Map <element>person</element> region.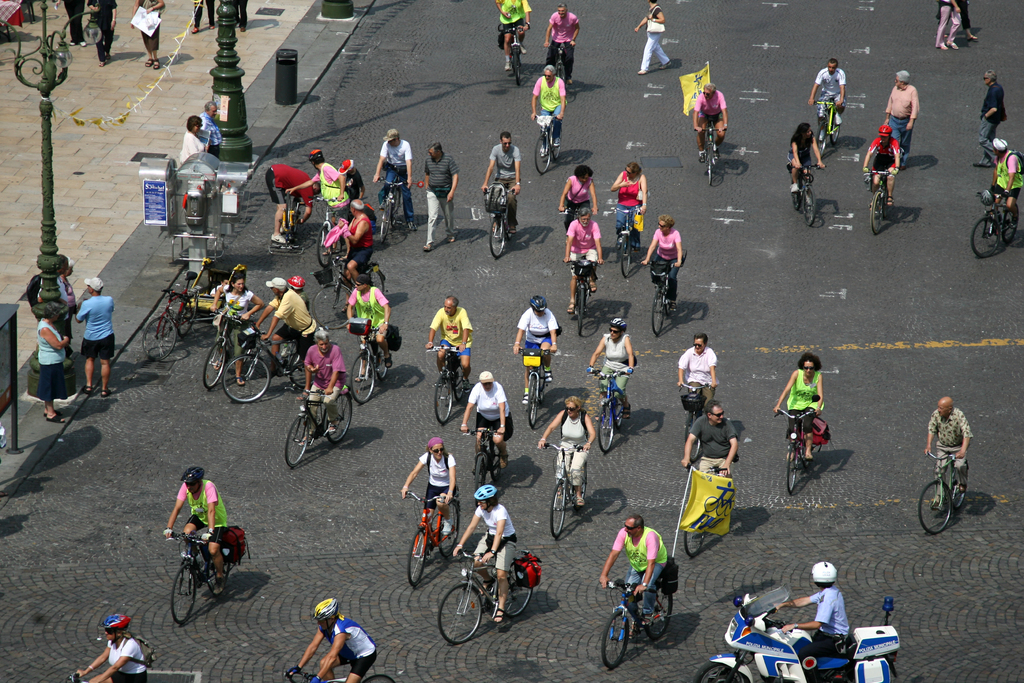
Mapped to 679, 398, 740, 495.
